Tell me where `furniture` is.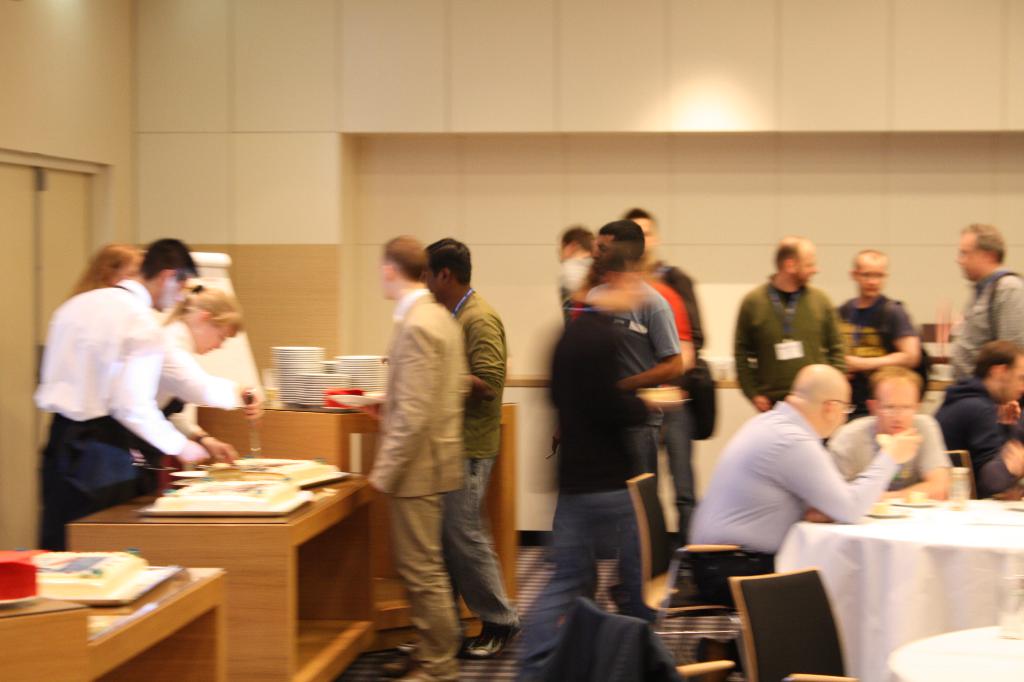
`furniture` is at bbox=(568, 592, 737, 681).
